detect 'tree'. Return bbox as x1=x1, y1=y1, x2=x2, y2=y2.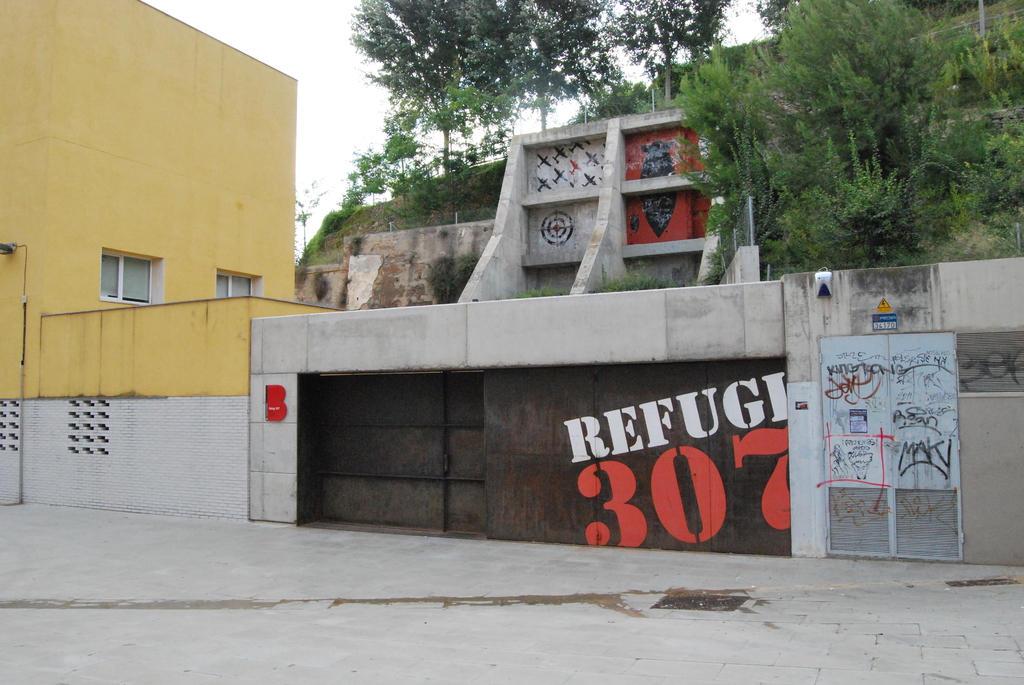
x1=350, y1=0, x2=737, y2=177.
